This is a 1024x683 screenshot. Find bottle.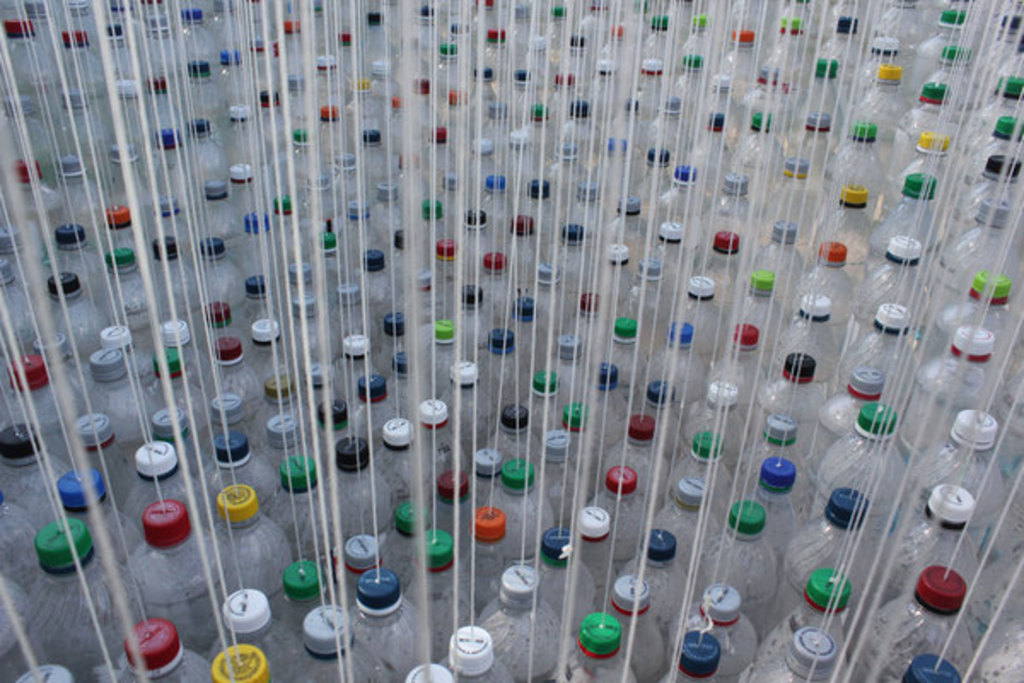
Bounding box: locate(916, 44, 980, 126).
